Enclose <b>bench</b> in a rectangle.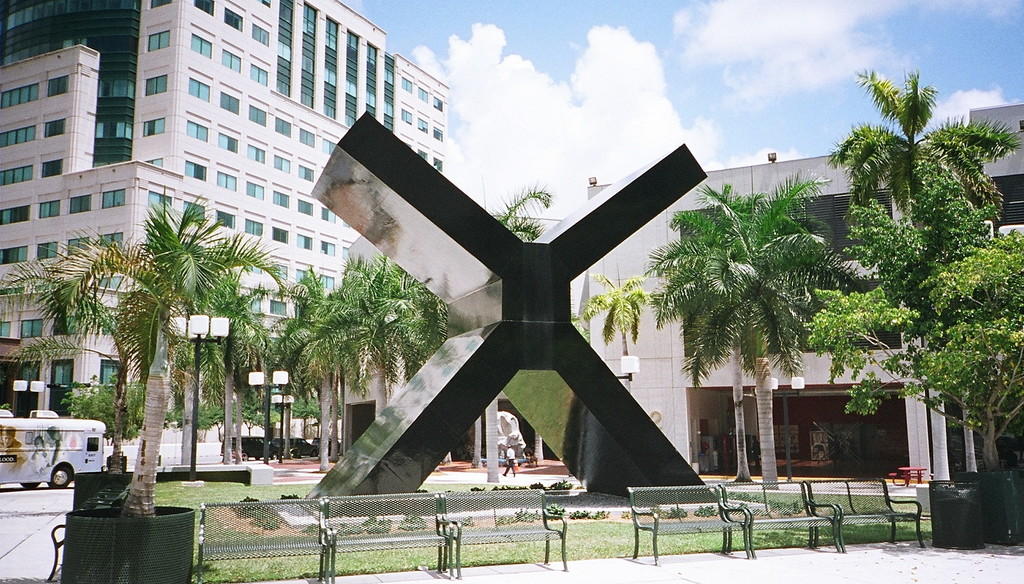
624:476:774:572.
